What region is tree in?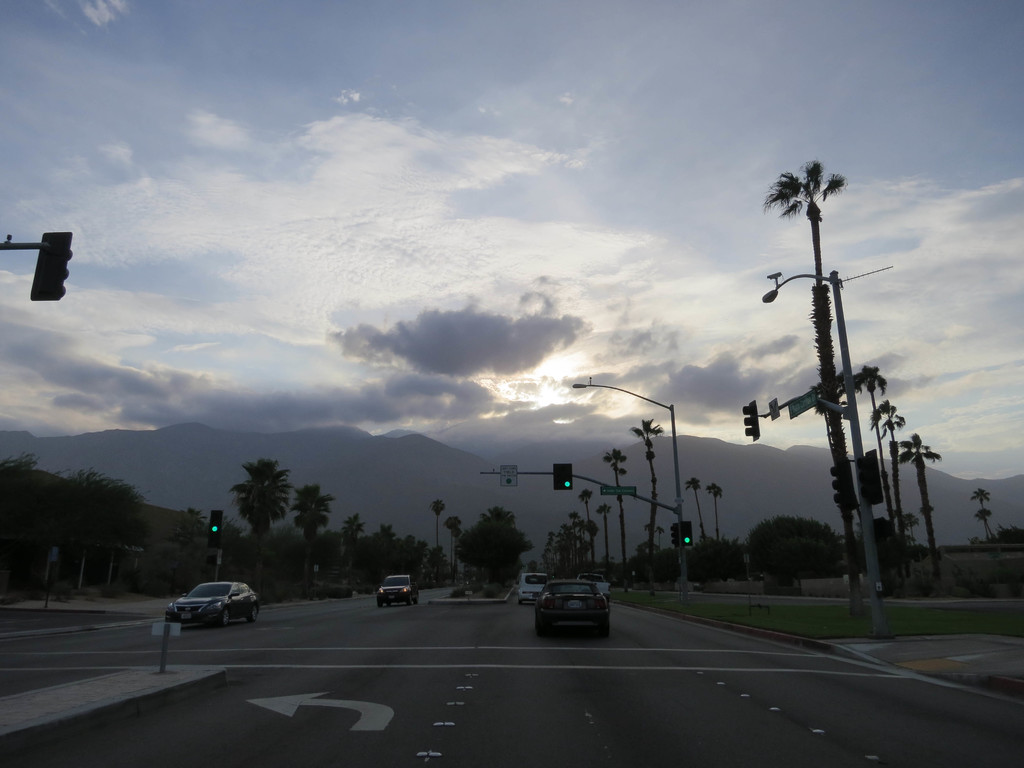
bbox(287, 481, 335, 591).
